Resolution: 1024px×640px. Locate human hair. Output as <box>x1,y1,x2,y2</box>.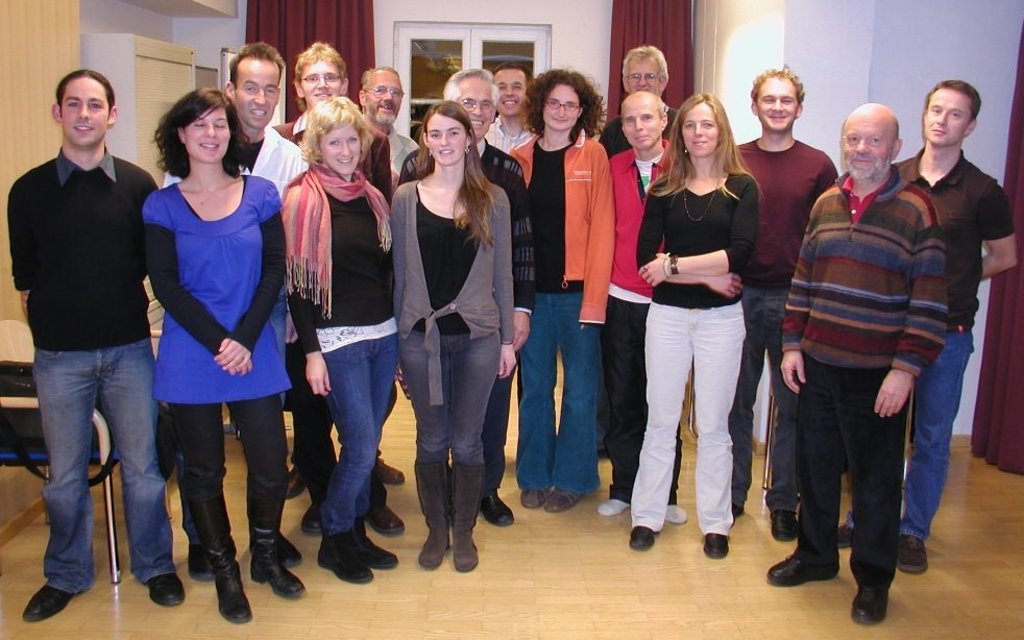
<box>440,64,499,102</box>.
